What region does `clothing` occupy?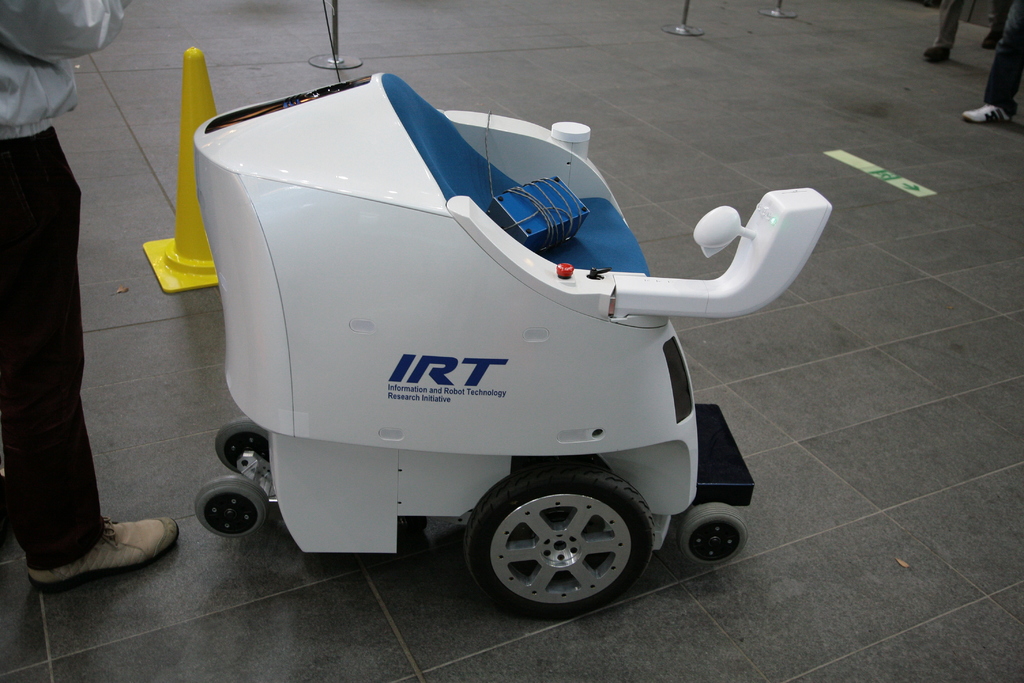
0/0/141/569.
